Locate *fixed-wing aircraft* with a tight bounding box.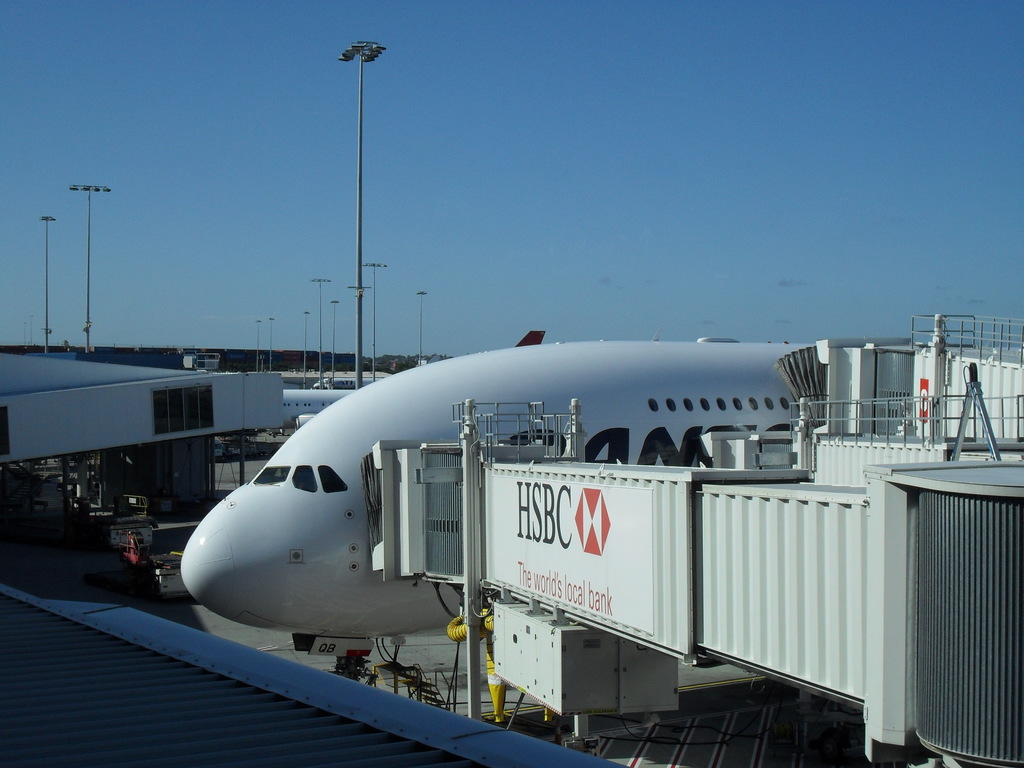
box(178, 335, 1023, 677).
